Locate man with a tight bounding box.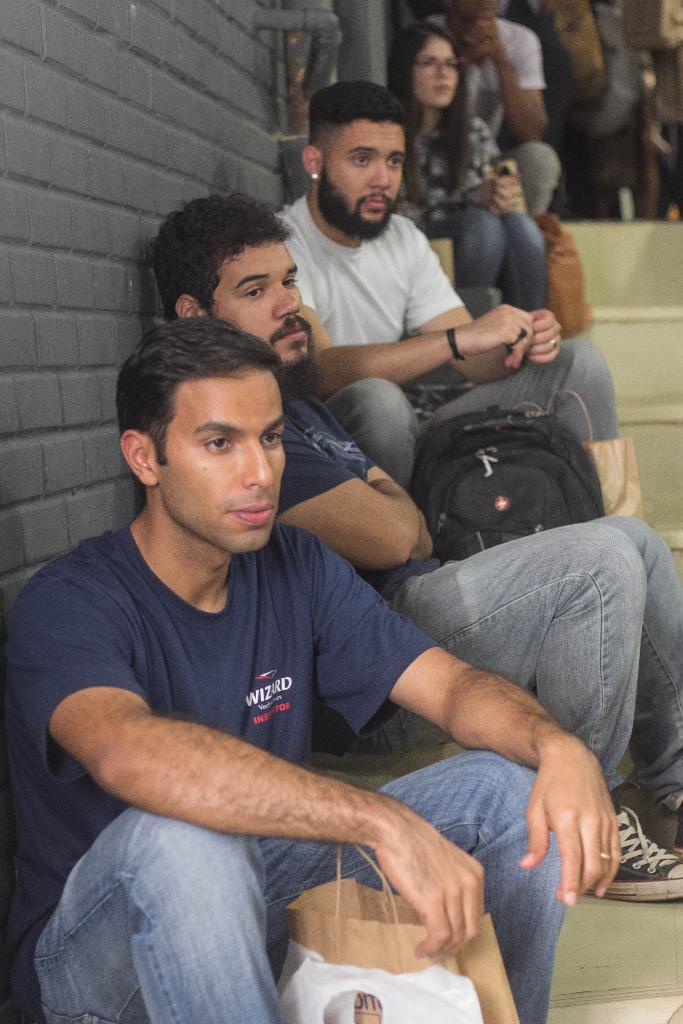
420,0,558,216.
